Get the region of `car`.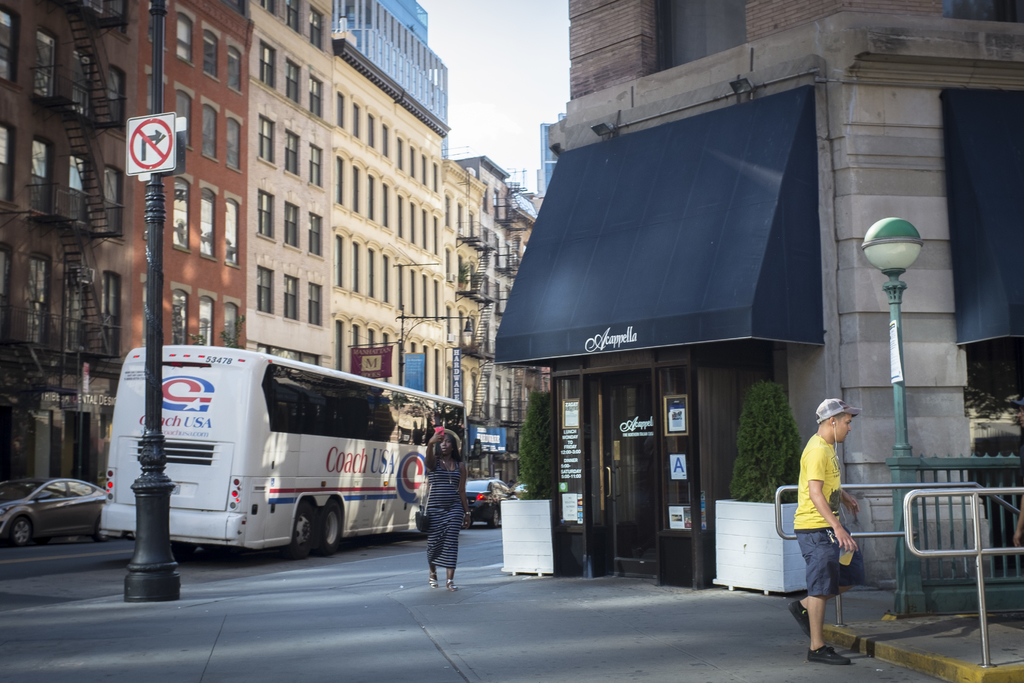
460/475/514/528.
